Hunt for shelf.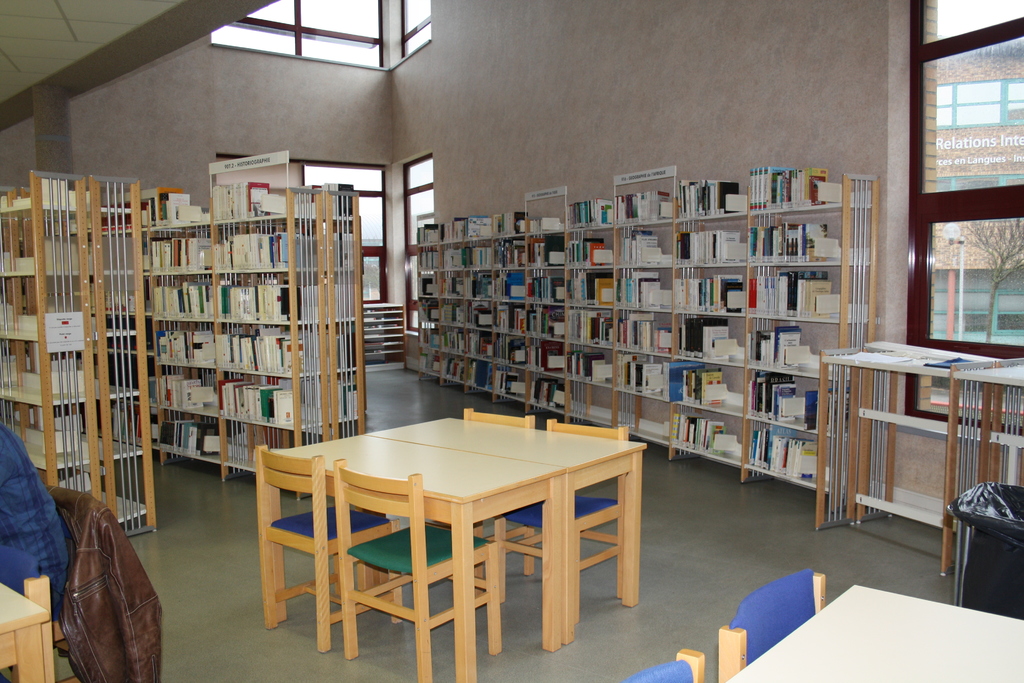
Hunted down at {"left": 495, "top": 306, "right": 528, "bottom": 333}.
